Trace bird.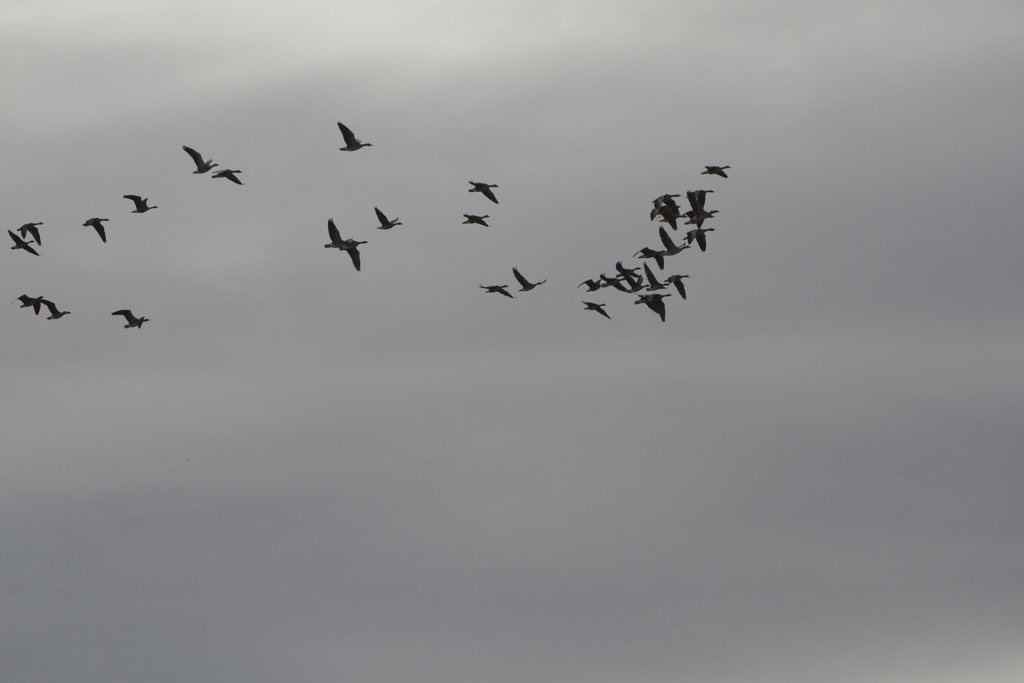
Traced to bbox=[664, 276, 691, 304].
